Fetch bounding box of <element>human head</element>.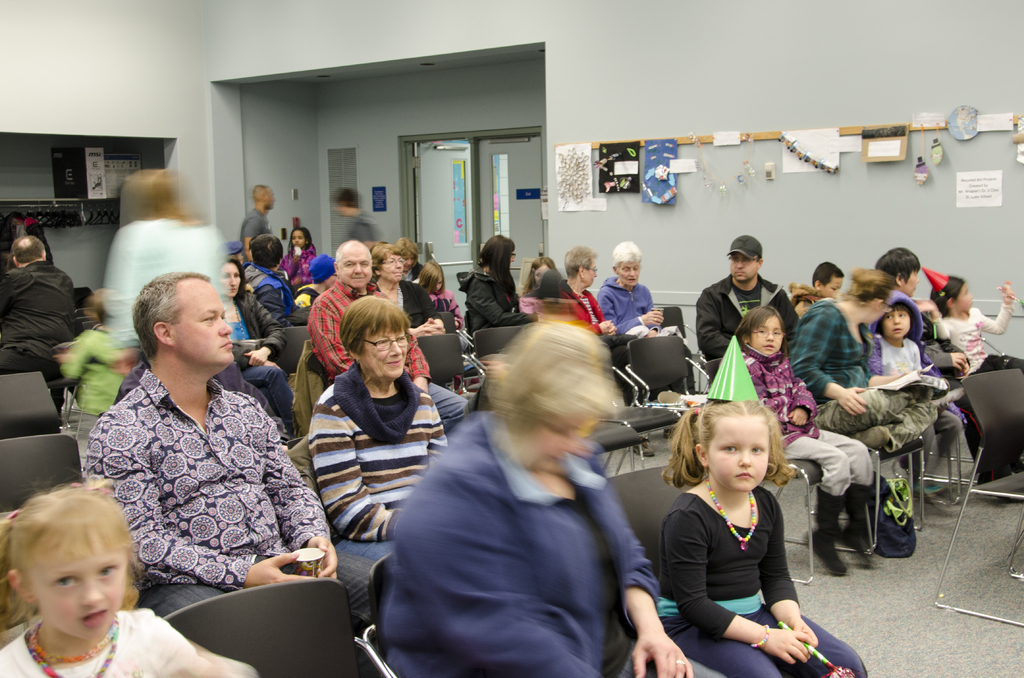
Bbox: [x1=484, y1=234, x2=515, y2=270].
